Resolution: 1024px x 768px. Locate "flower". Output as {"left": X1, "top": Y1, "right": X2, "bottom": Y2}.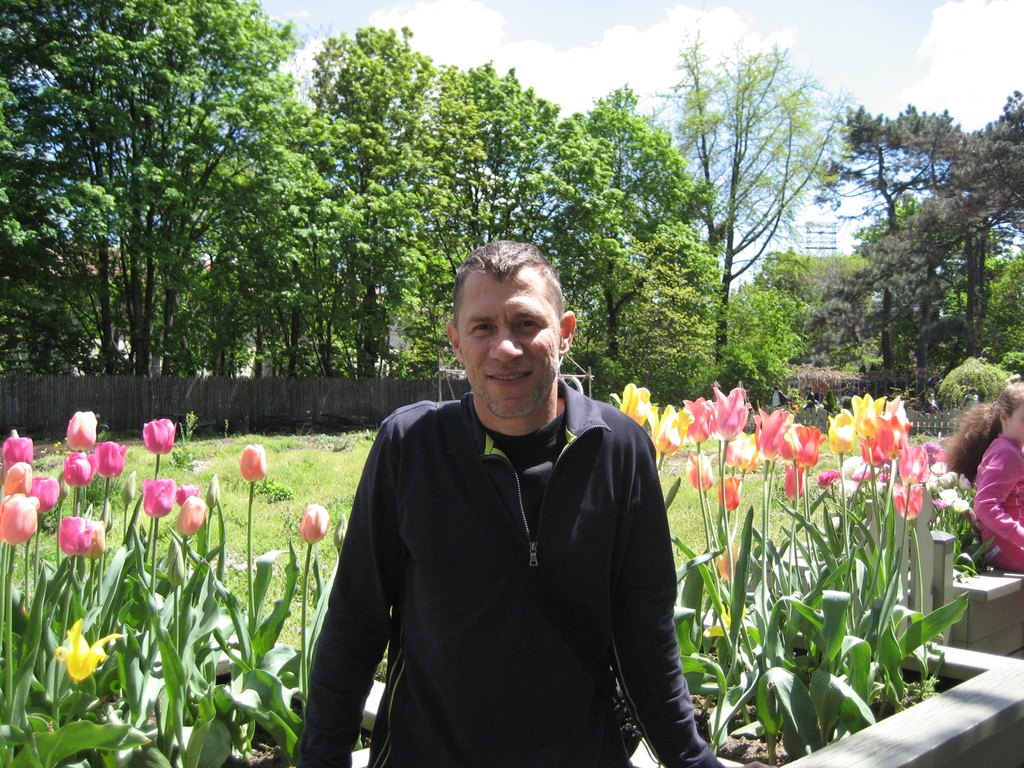
{"left": 57, "top": 515, "right": 89, "bottom": 554}.
